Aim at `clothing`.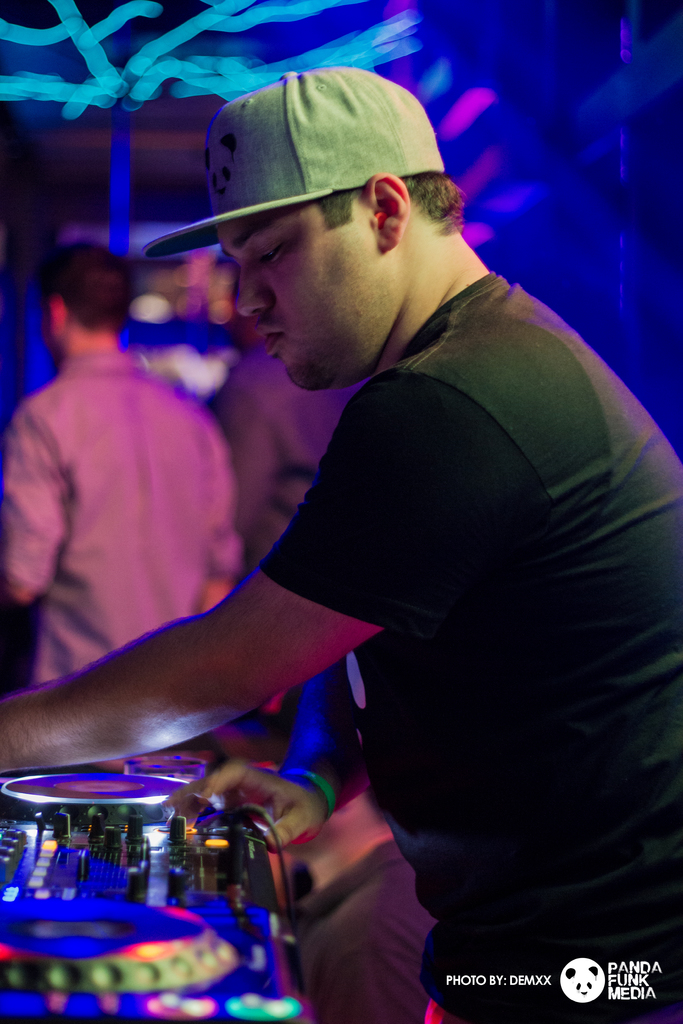
Aimed at <box>265,275,682,1023</box>.
